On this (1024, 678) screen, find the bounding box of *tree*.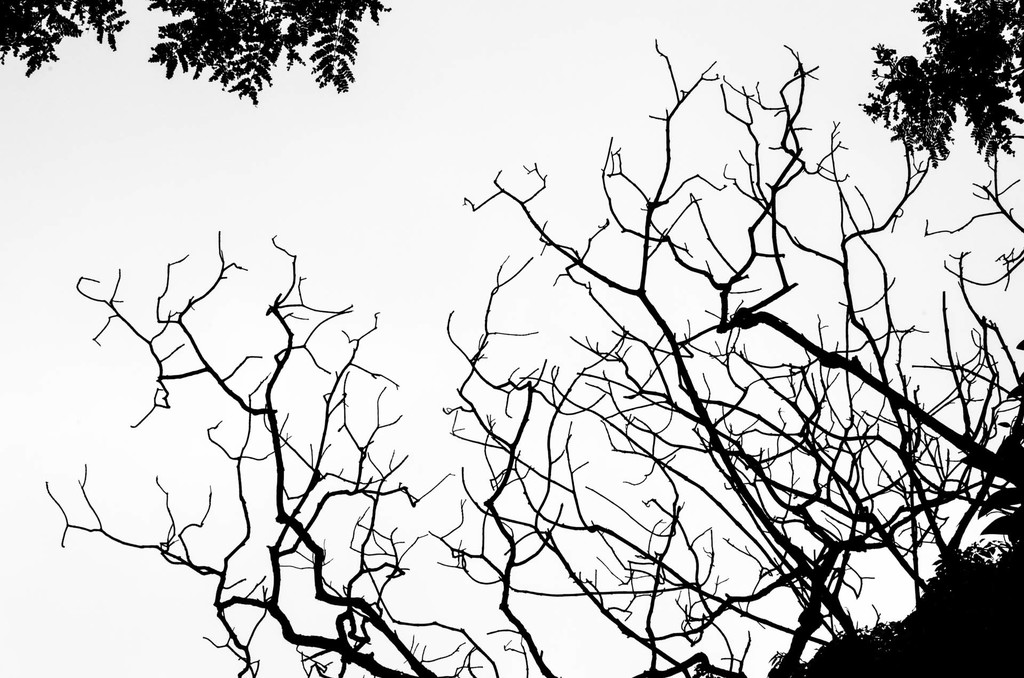
Bounding box: {"x1": 856, "y1": 0, "x2": 1023, "y2": 164}.
